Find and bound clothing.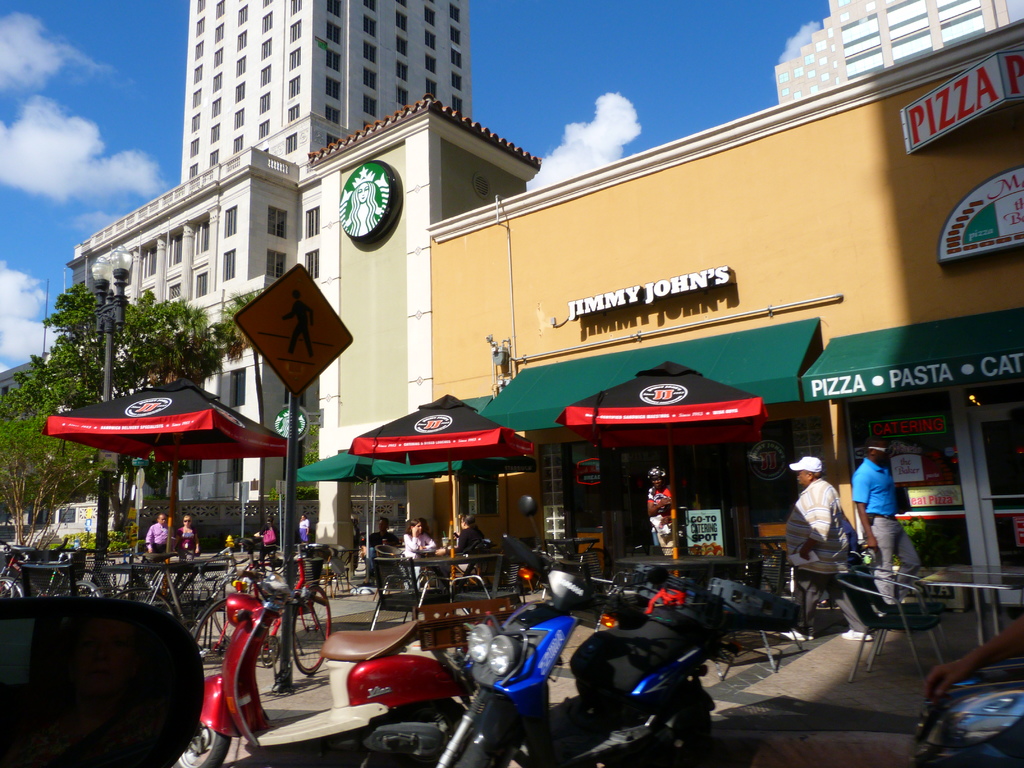
Bound: 297 513 313 544.
